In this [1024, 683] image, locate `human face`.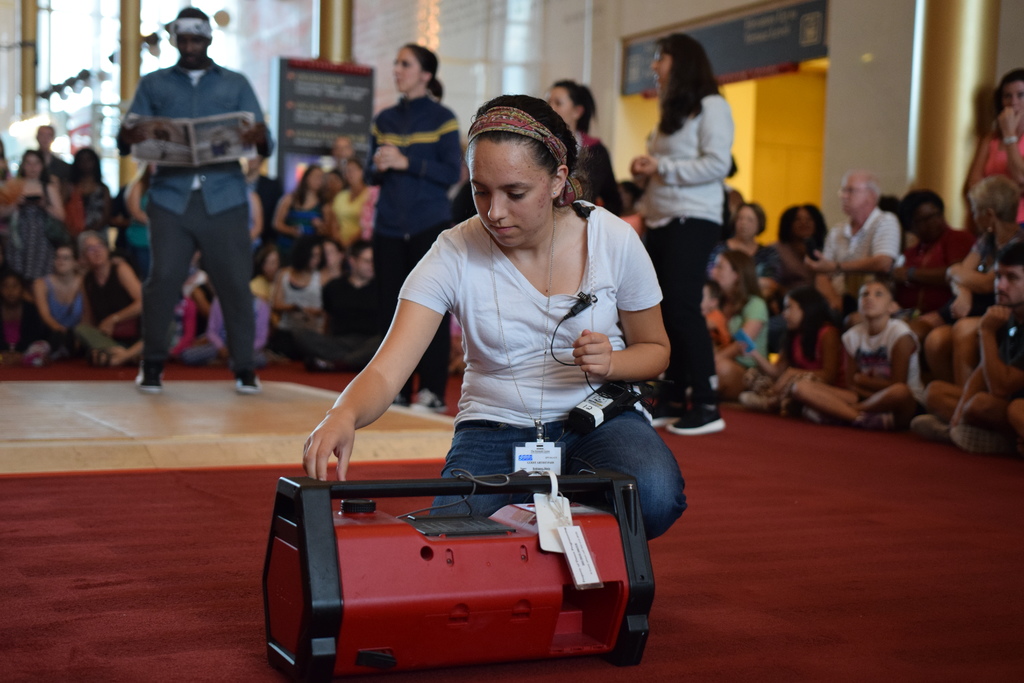
Bounding box: locate(337, 161, 360, 190).
